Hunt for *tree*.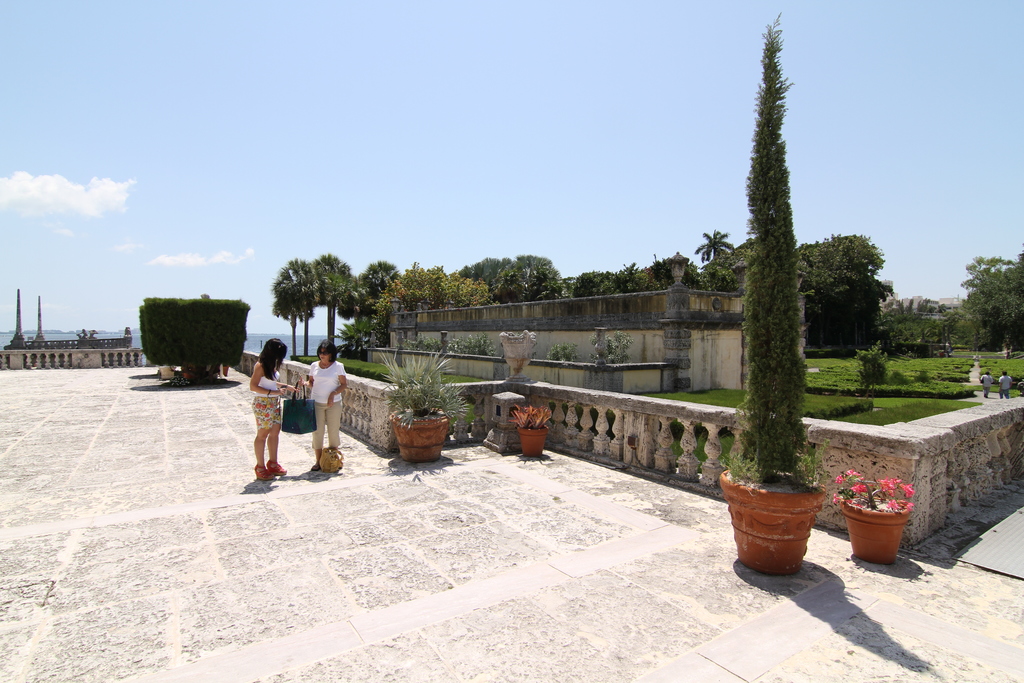
Hunted down at region(268, 252, 320, 357).
